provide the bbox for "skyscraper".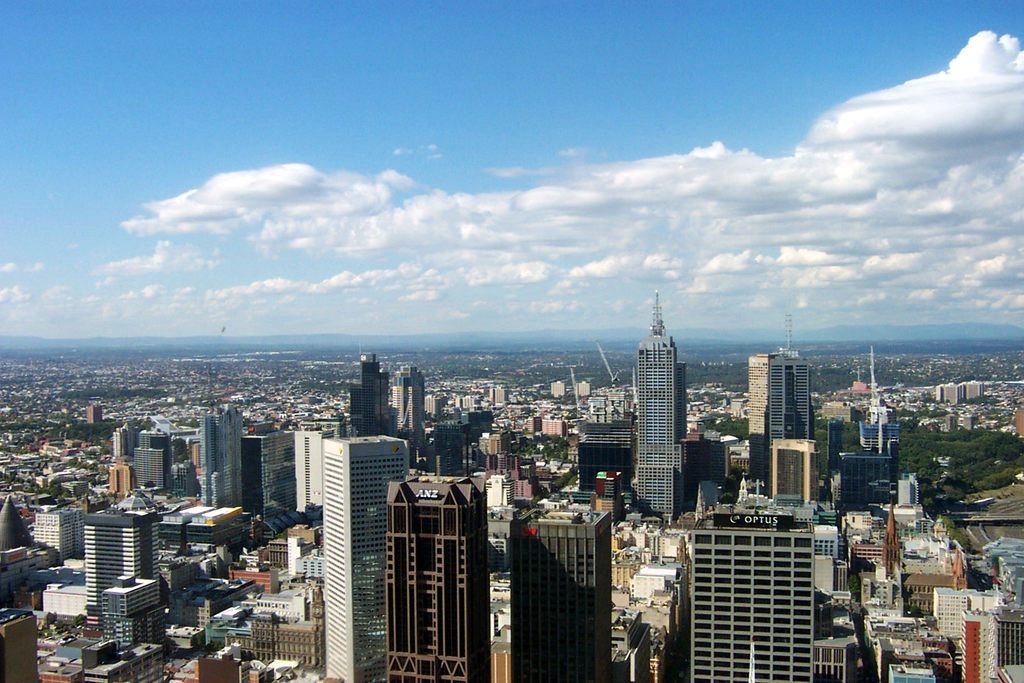
x1=192 y1=401 x2=248 y2=516.
